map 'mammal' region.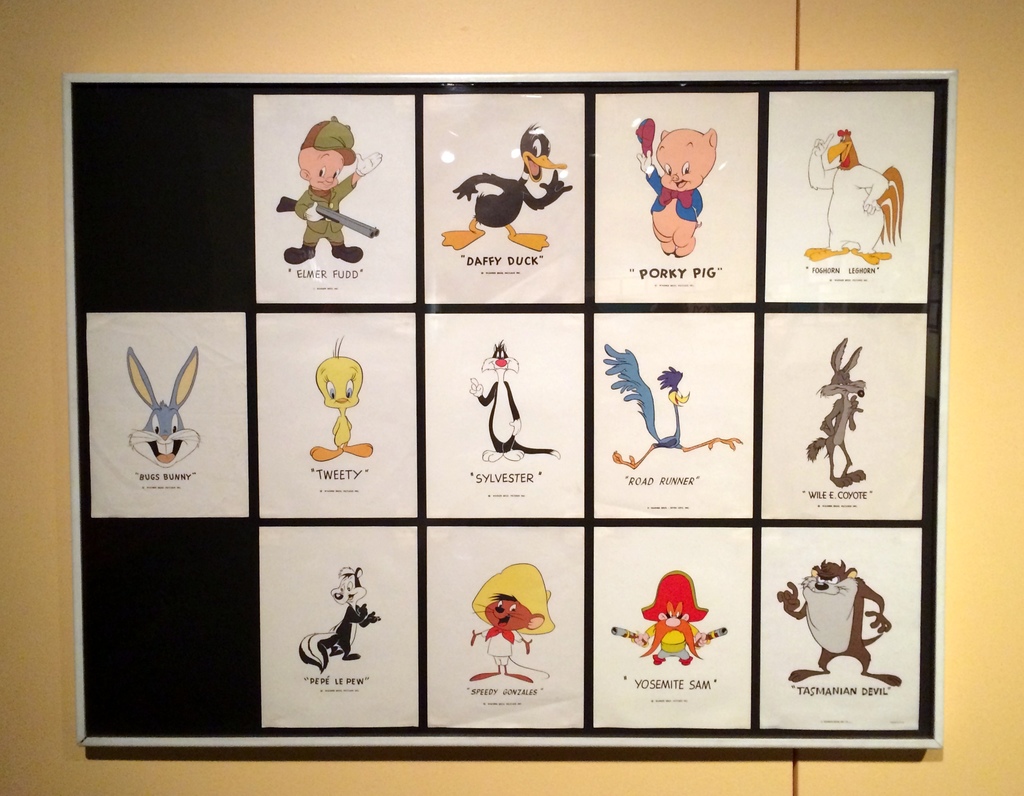
Mapped to 630/569/710/662.
